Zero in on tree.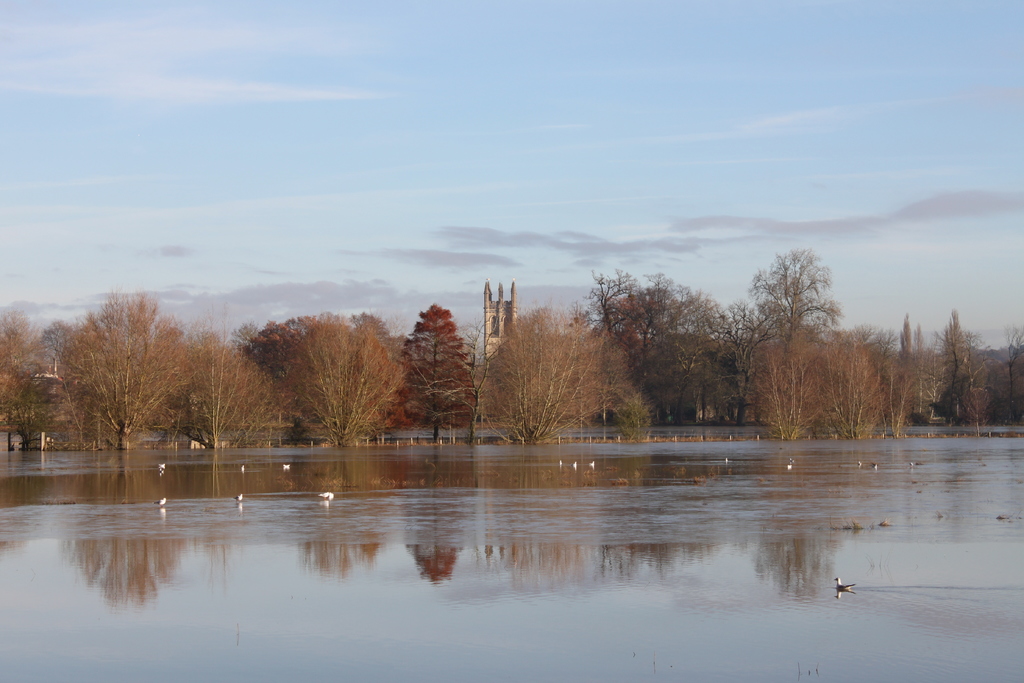
Zeroed in: <box>894,311,916,358</box>.
